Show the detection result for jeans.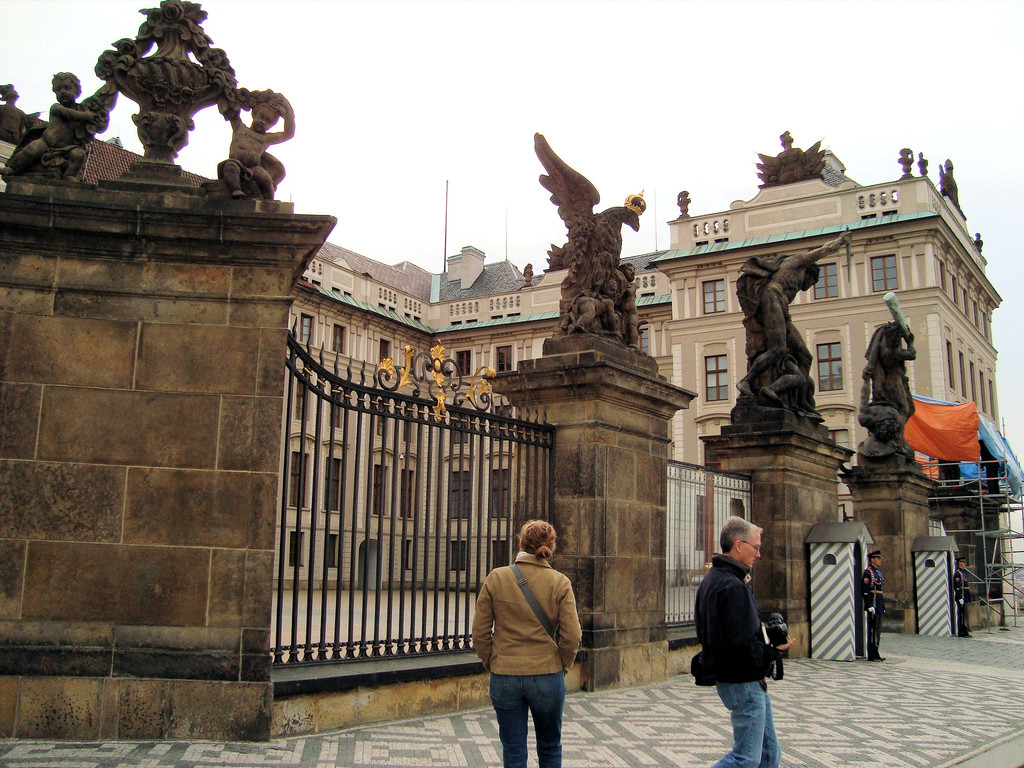
bbox(716, 674, 783, 766).
